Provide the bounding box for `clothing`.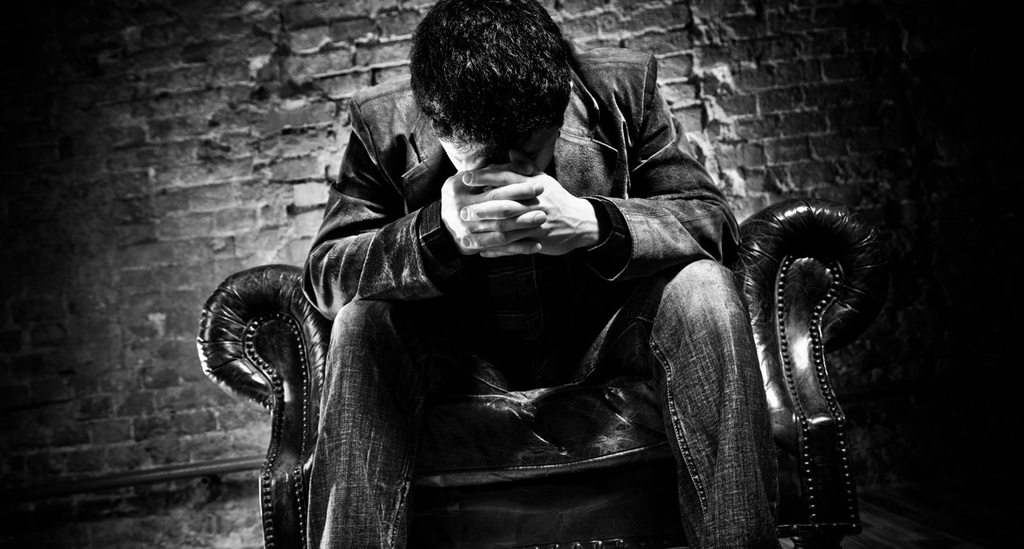
l=295, t=42, r=773, b=548.
